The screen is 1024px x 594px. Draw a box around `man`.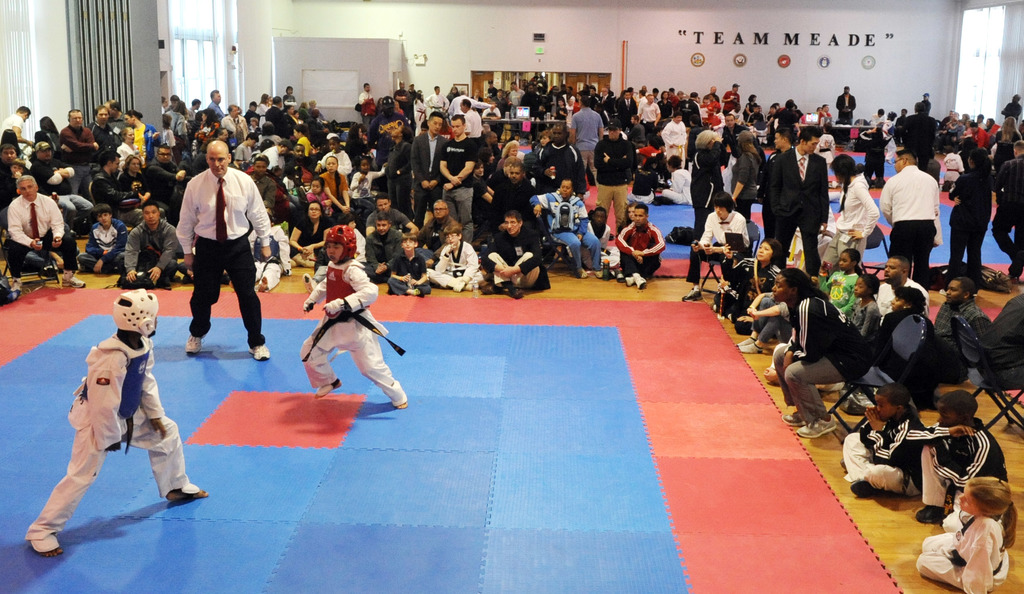
909, 272, 993, 411.
